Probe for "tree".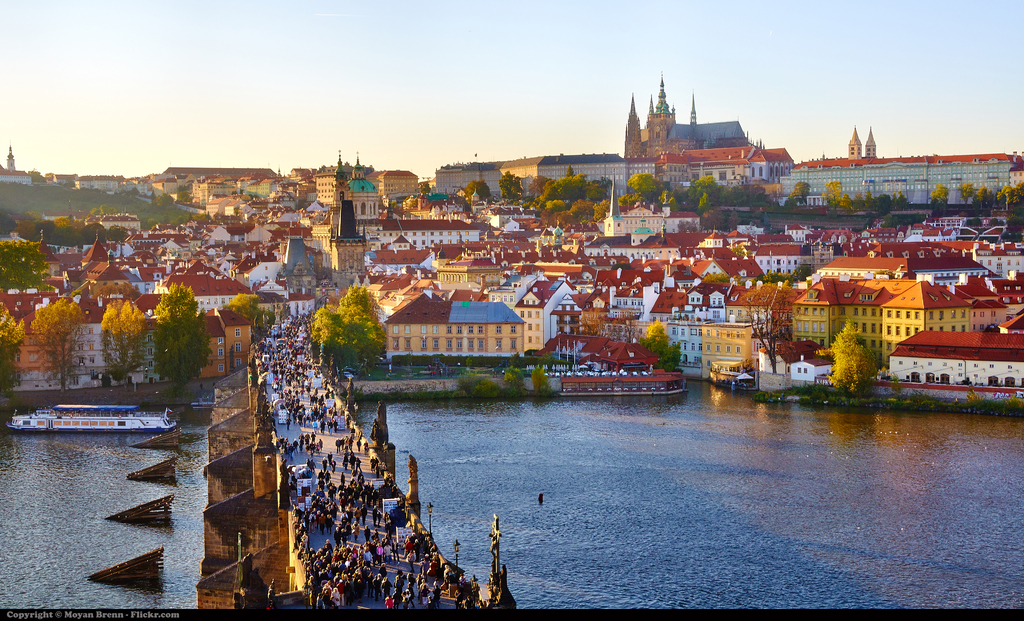
Probe result: [465,178,492,204].
